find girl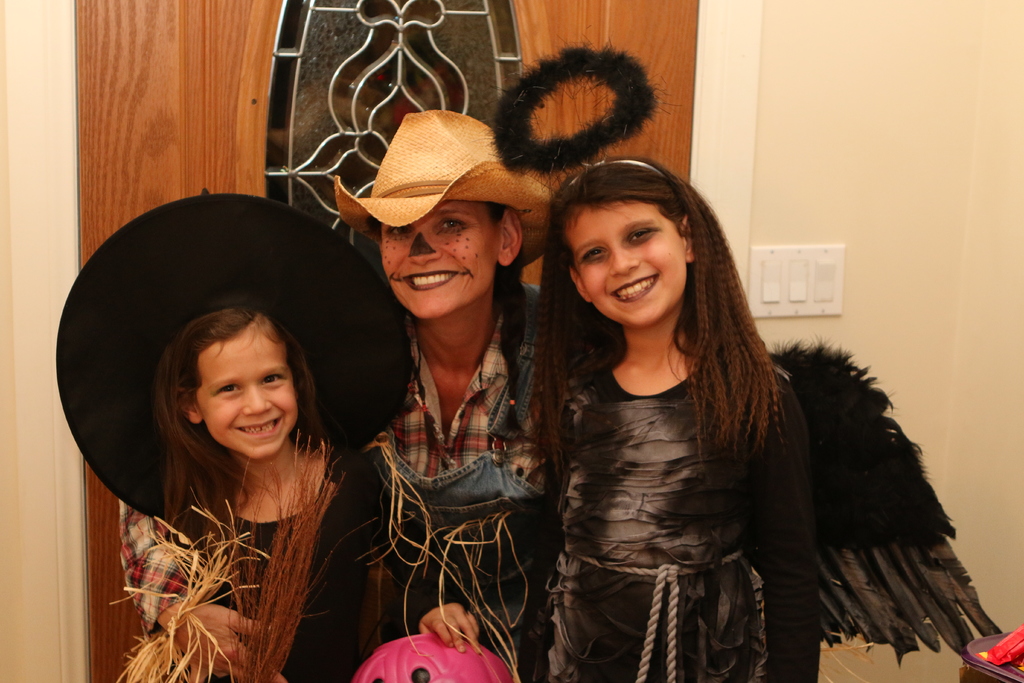
detection(526, 152, 1009, 682)
